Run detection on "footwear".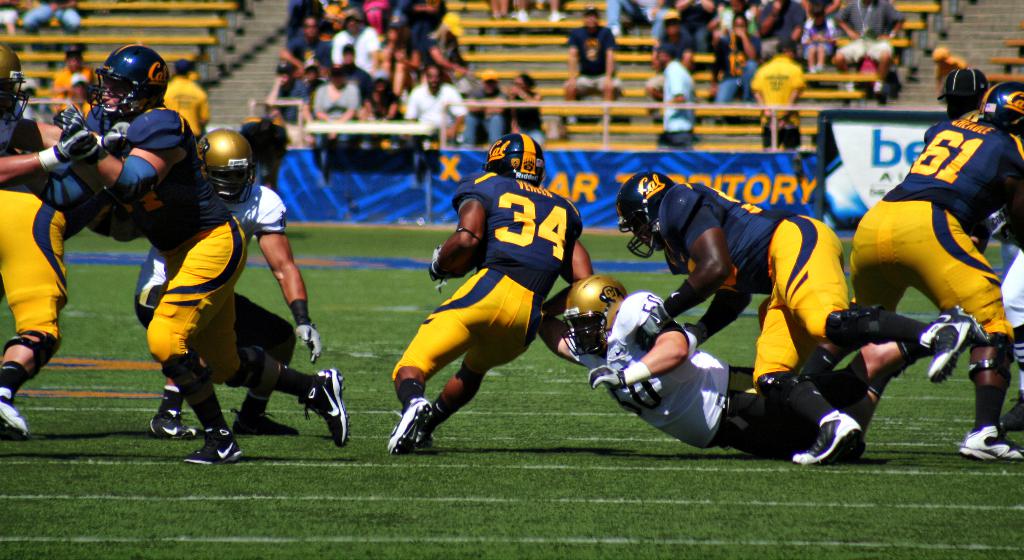
Result: [x1=230, y1=407, x2=300, y2=438].
